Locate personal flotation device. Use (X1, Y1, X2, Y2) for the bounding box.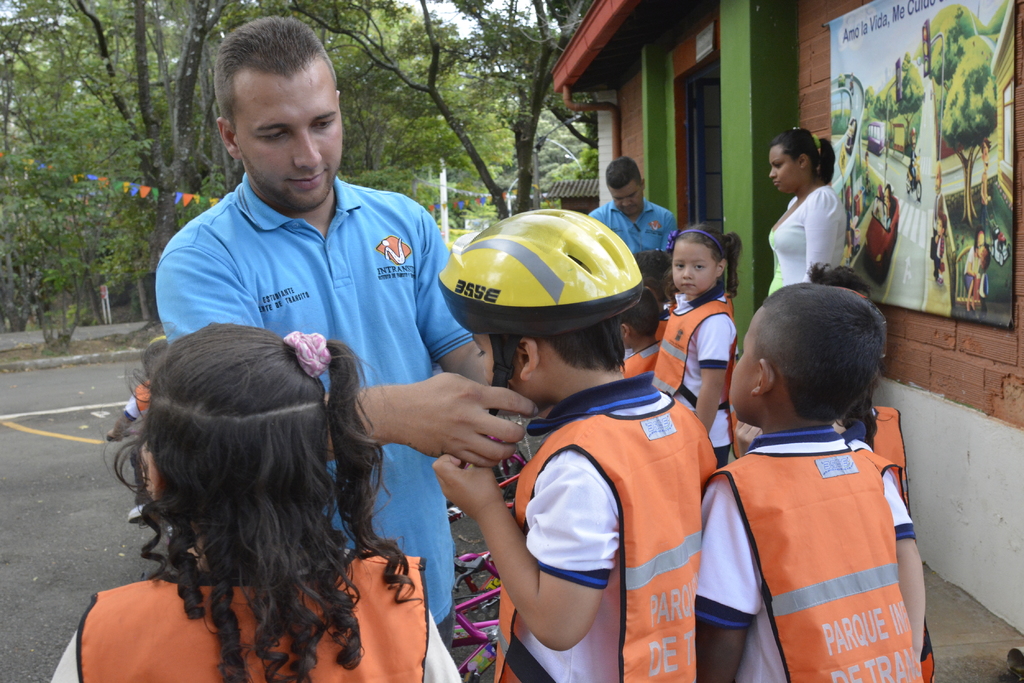
(490, 383, 724, 682).
